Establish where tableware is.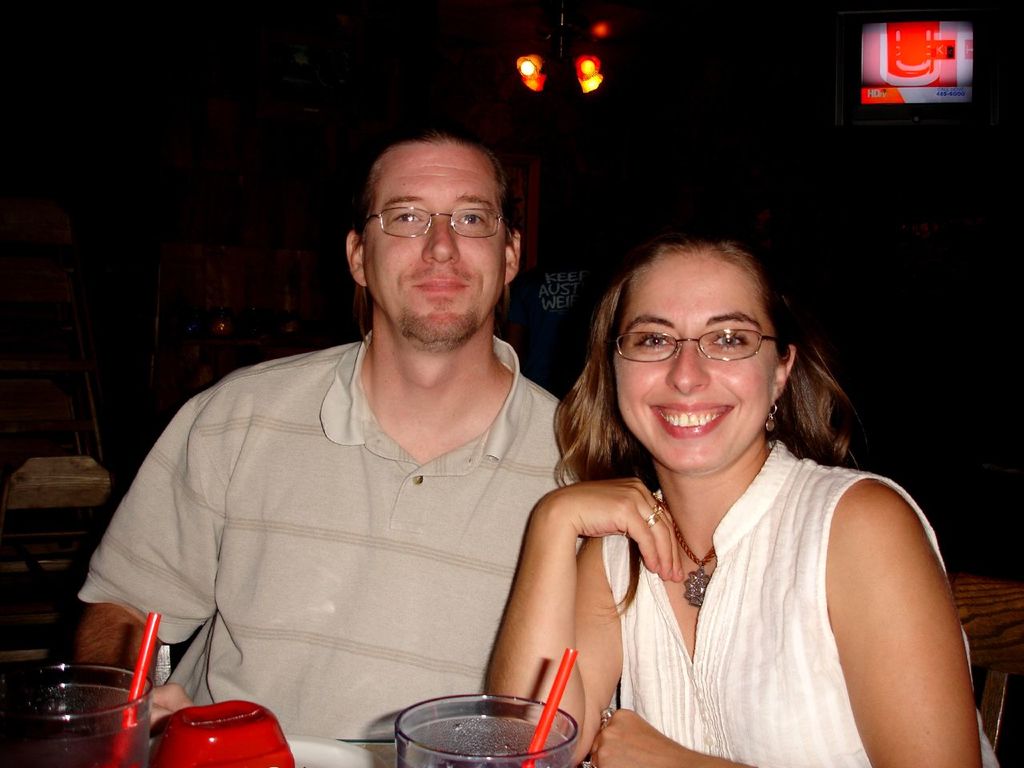
Established at bbox(15, 646, 170, 757).
